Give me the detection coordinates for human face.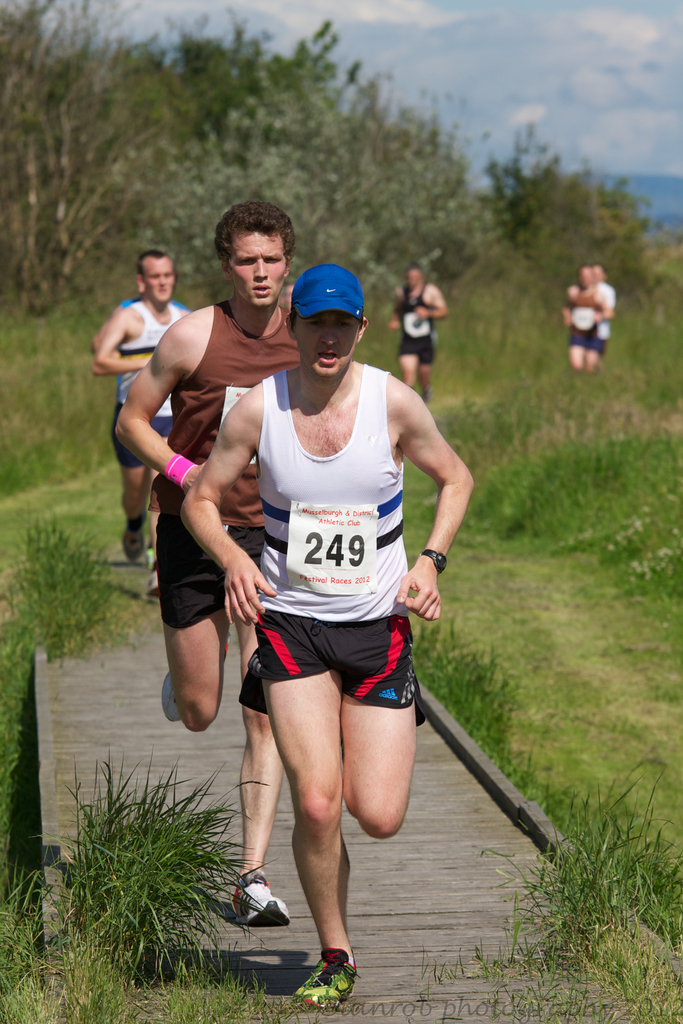
box=[231, 236, 287, 305].
